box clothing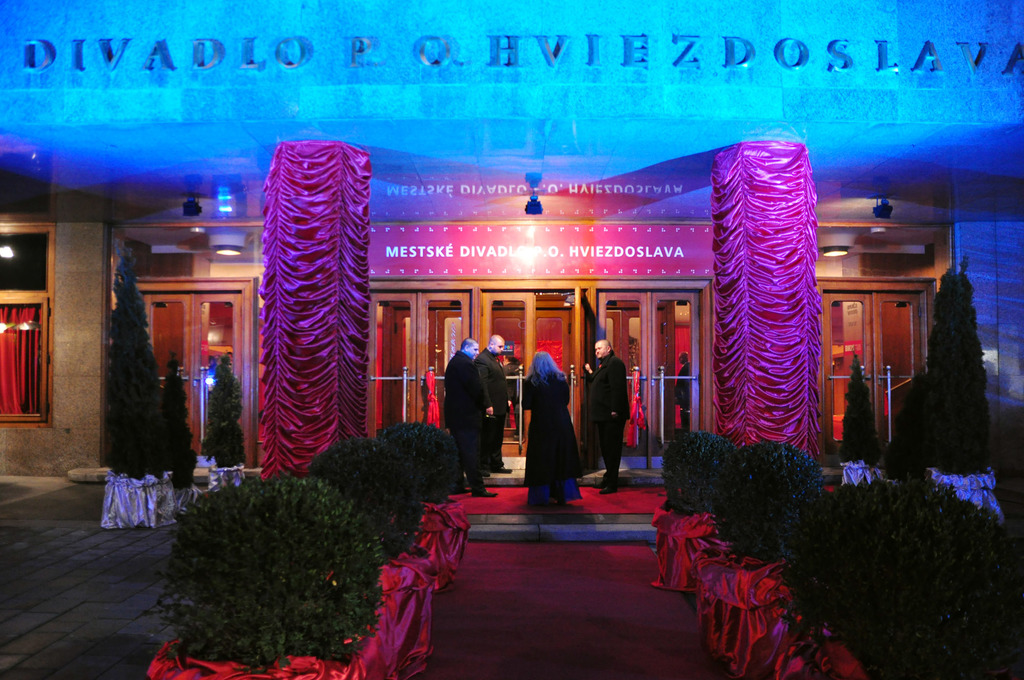
rect(476, 350, 513, 471)
